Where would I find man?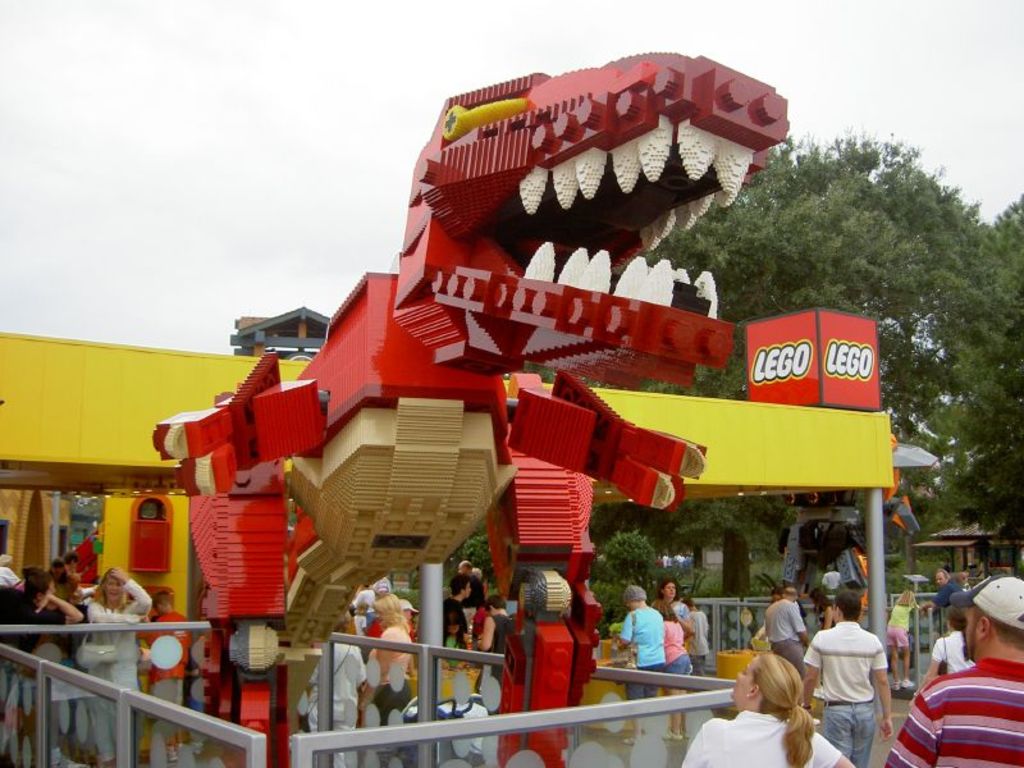
At (left=890, top=576, right=1023, bottom=767).
